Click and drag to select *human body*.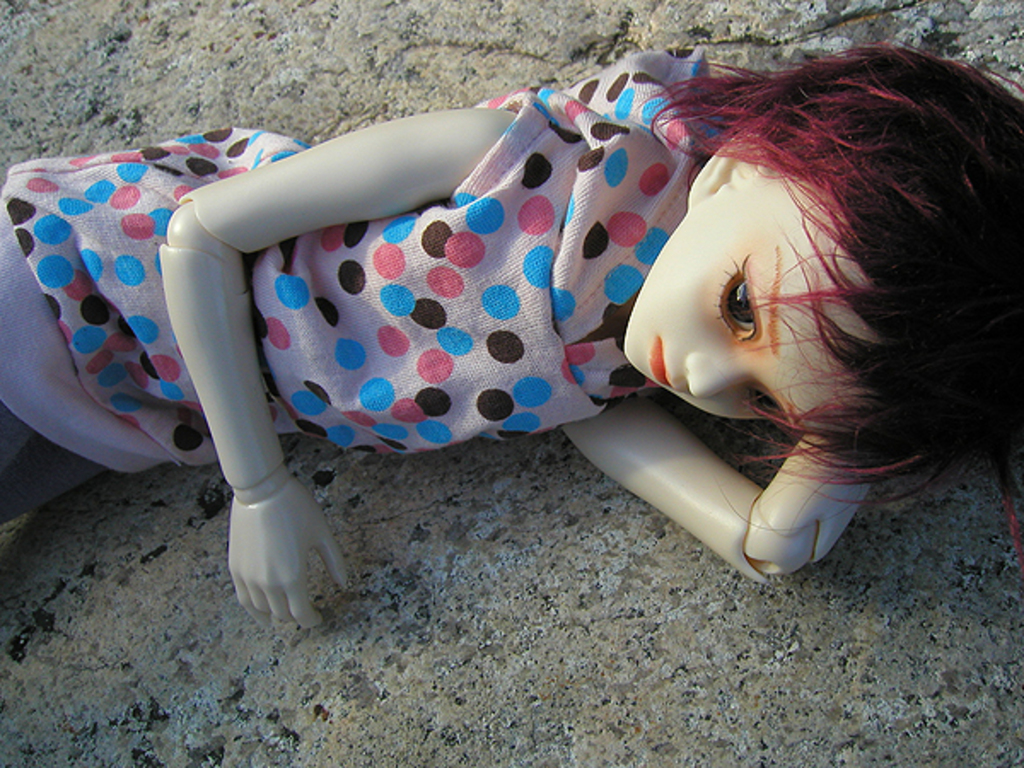
Selection: bbox(10, 48, 1022, 621).
